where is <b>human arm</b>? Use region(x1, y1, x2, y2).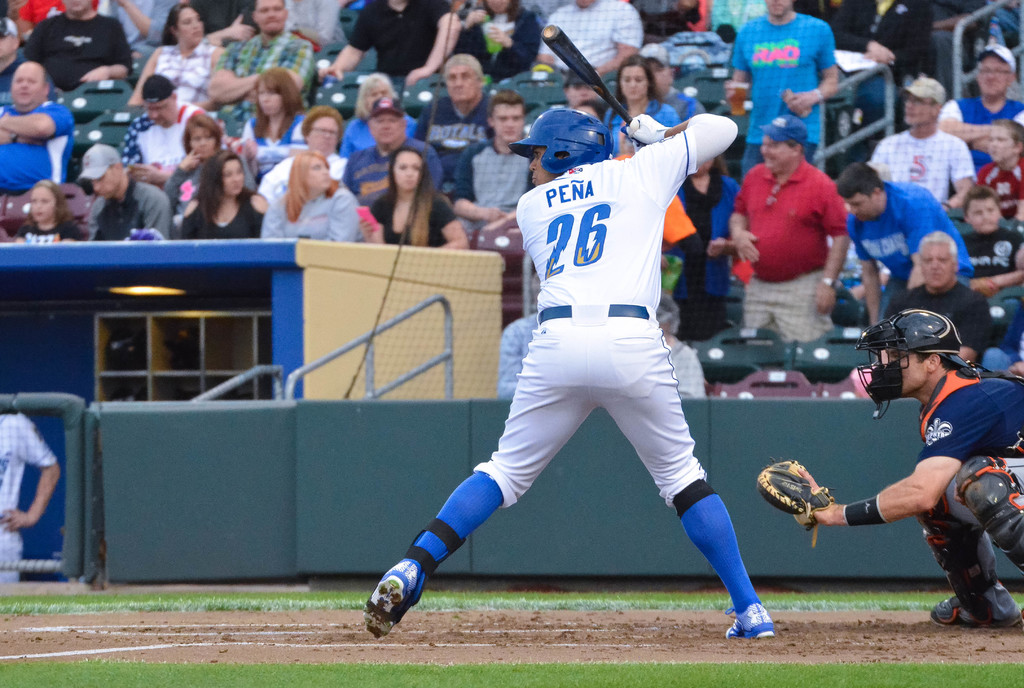
region(182, 197, 200, 238).
